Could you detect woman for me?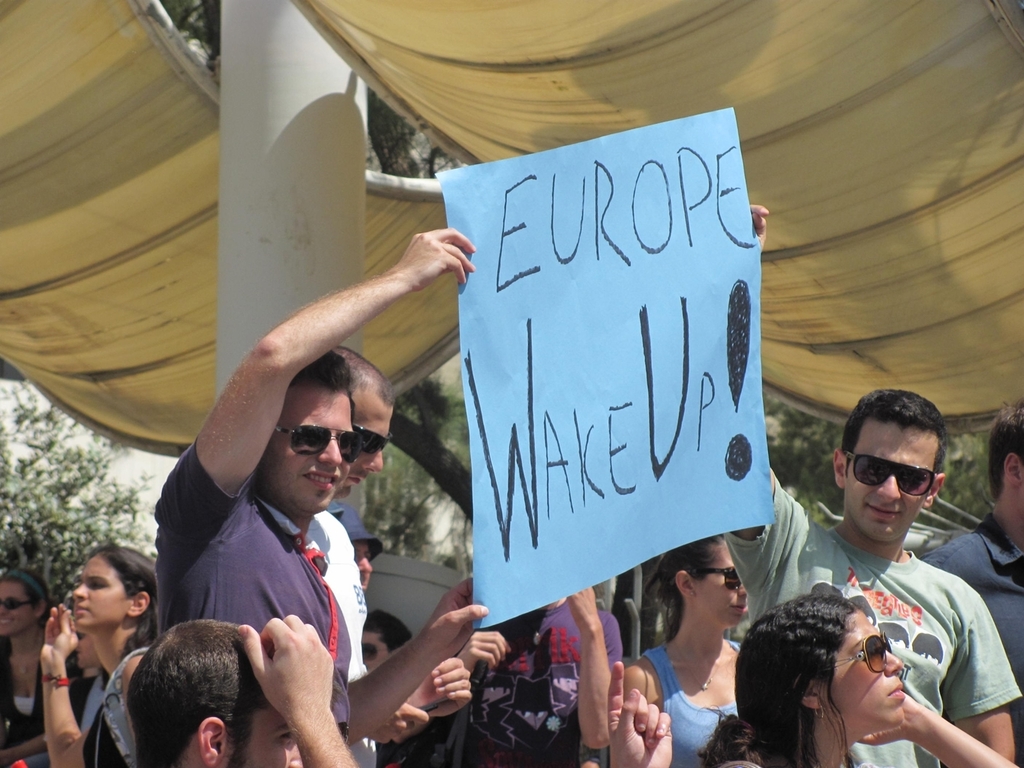
Detection result: 623/534/749/767.
